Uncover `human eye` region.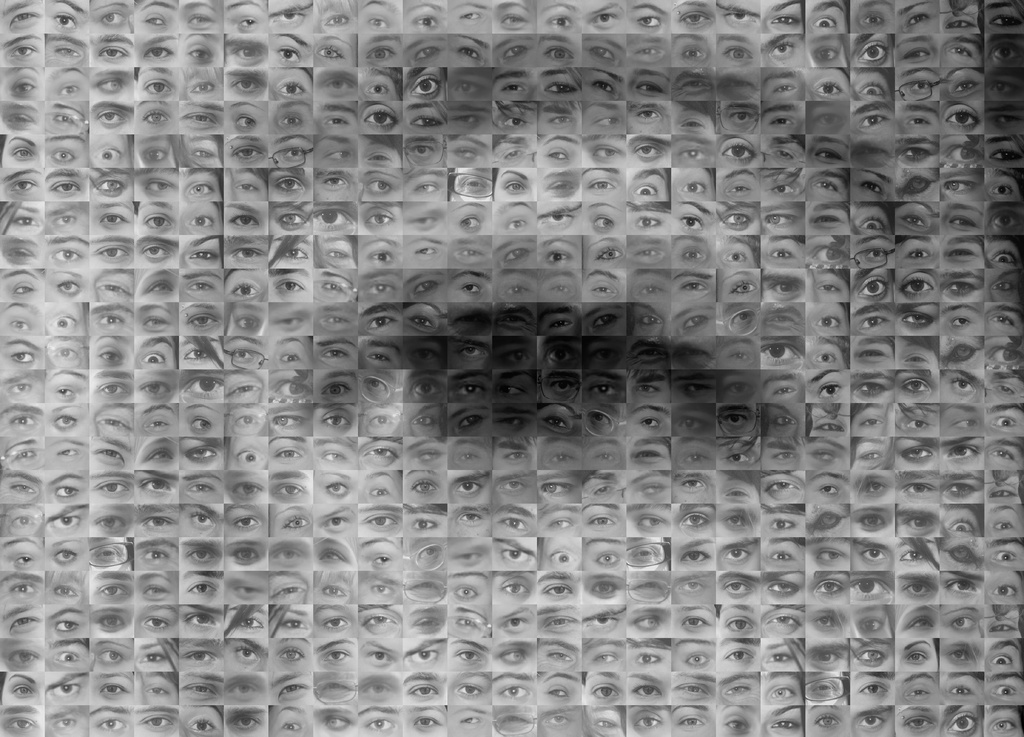
Uncovered: <box>235,445,260,466</box>.
